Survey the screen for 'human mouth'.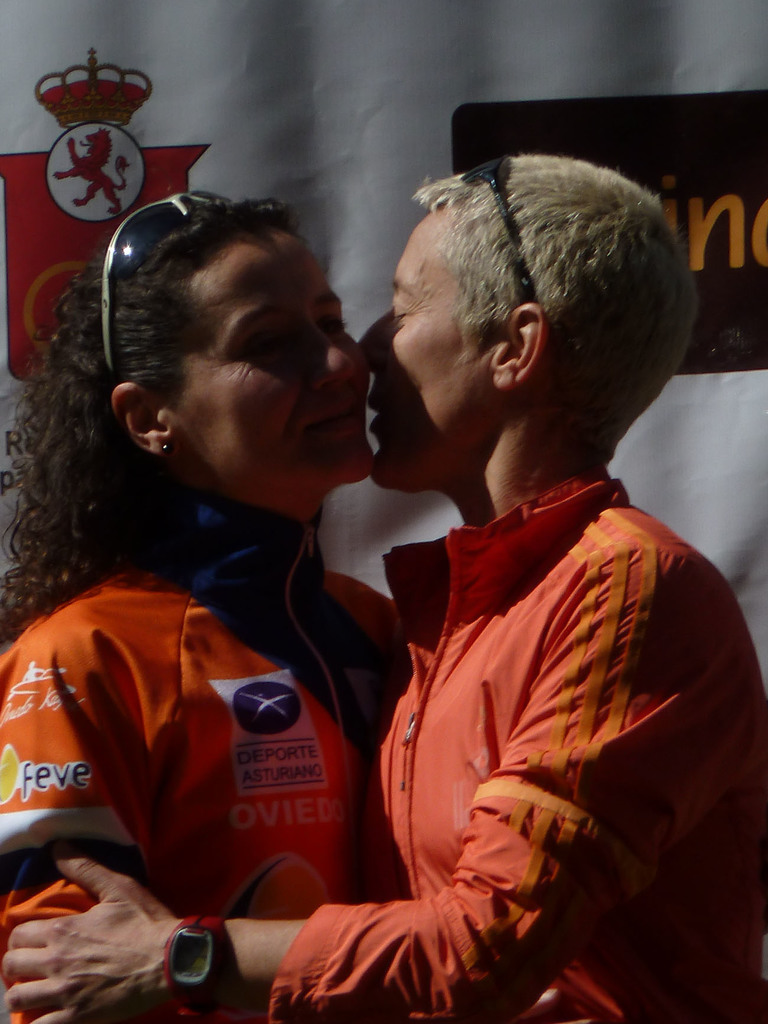
Survey found: crop(357, 389, 387, 443).
